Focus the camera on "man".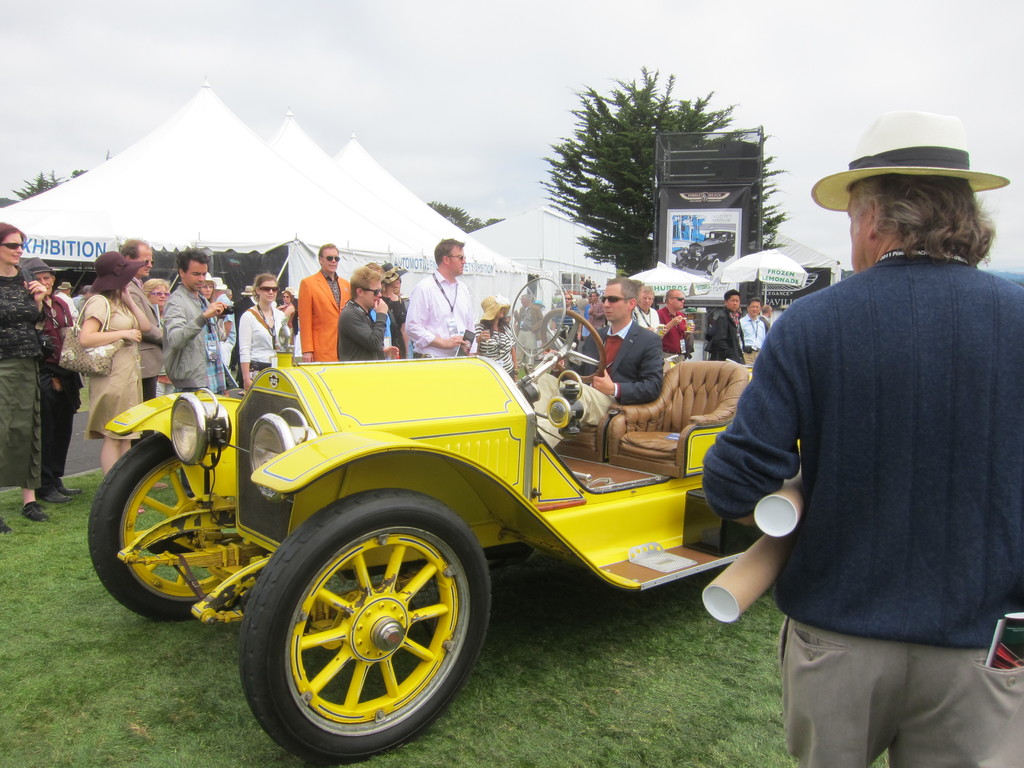
Focus region: left=708, top=290, right=748, bottom=364.
